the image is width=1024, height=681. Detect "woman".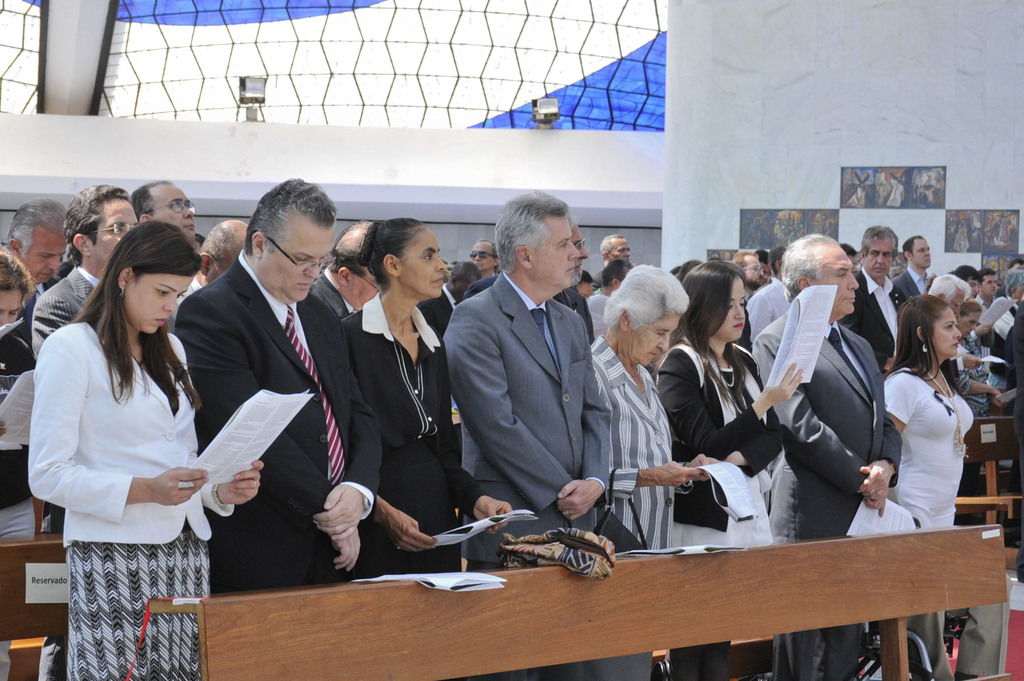
Detection: [958, 298, 1003, 525].
